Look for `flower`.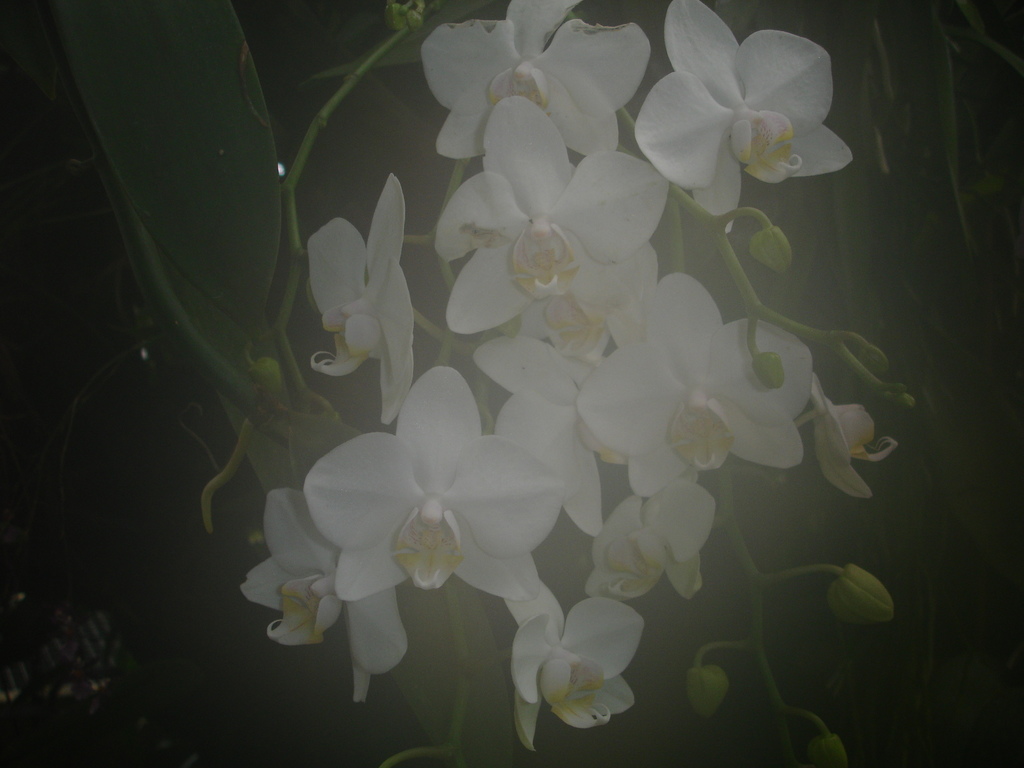
Found: bbox(513, 598, 643, 760).
